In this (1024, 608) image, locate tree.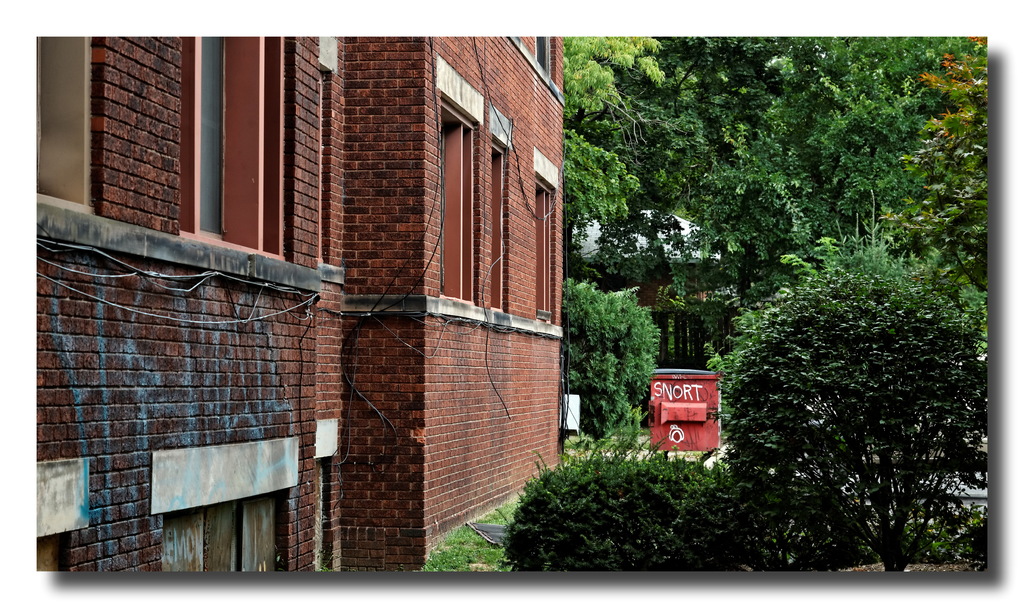
Bounding box: (left=726, top=33, right=988, bottom=282).
